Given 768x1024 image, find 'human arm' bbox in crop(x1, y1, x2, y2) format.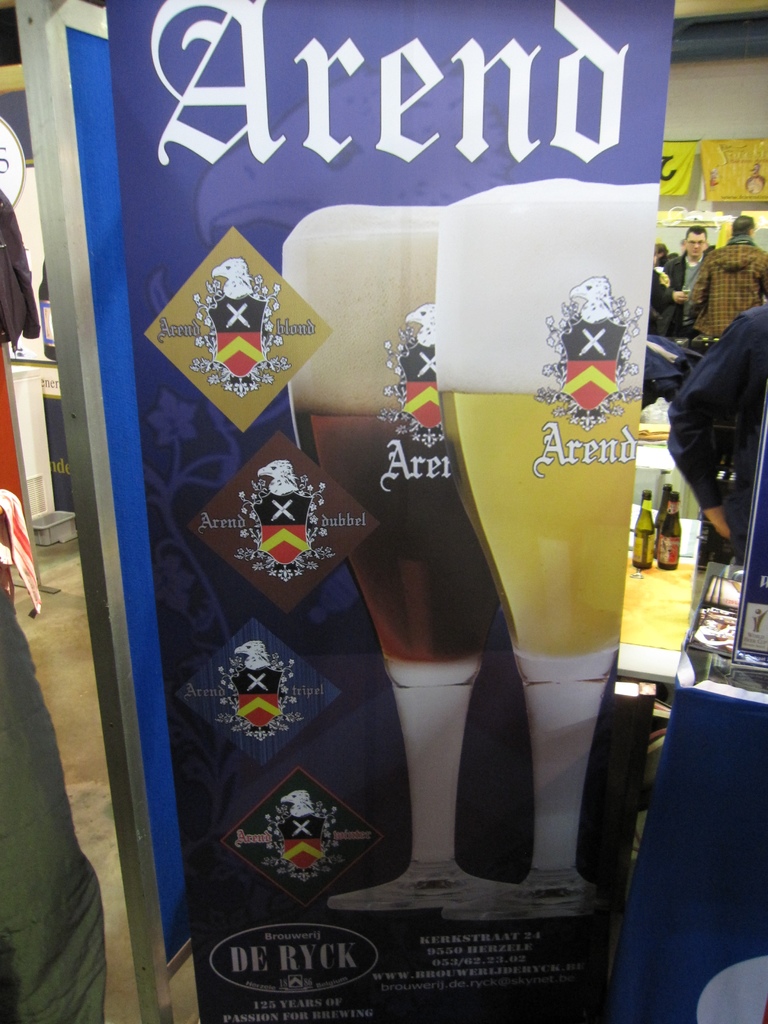
crop(667, 309, 766, 539).
